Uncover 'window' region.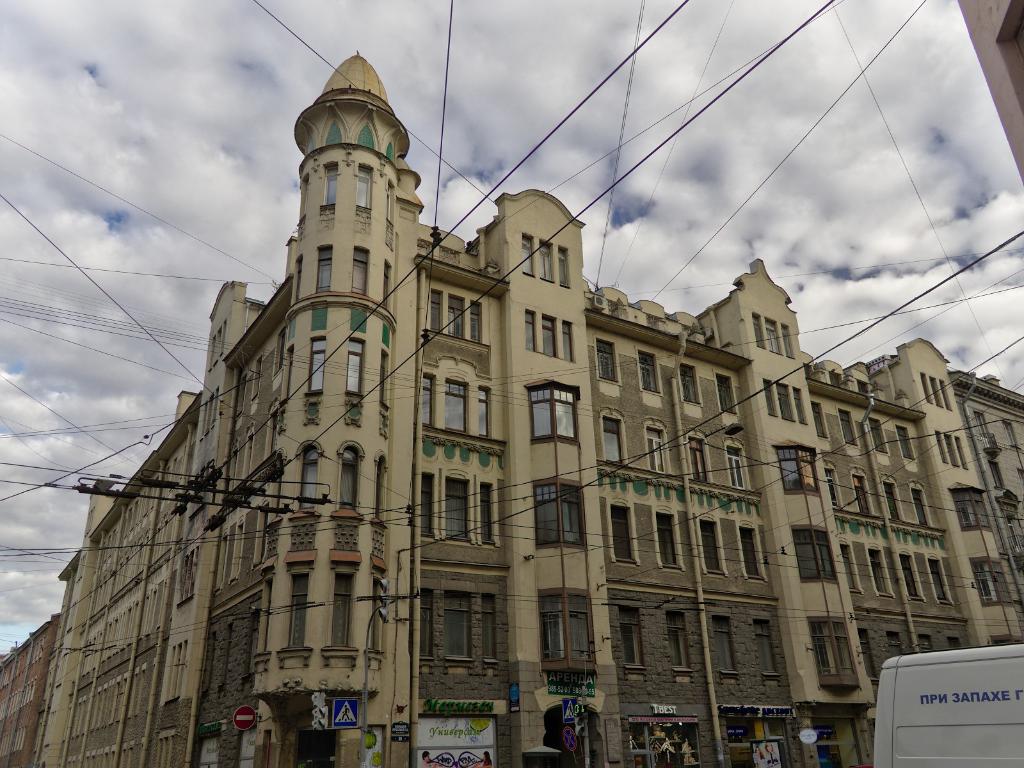
Uncovered: 551:388:580:444.
